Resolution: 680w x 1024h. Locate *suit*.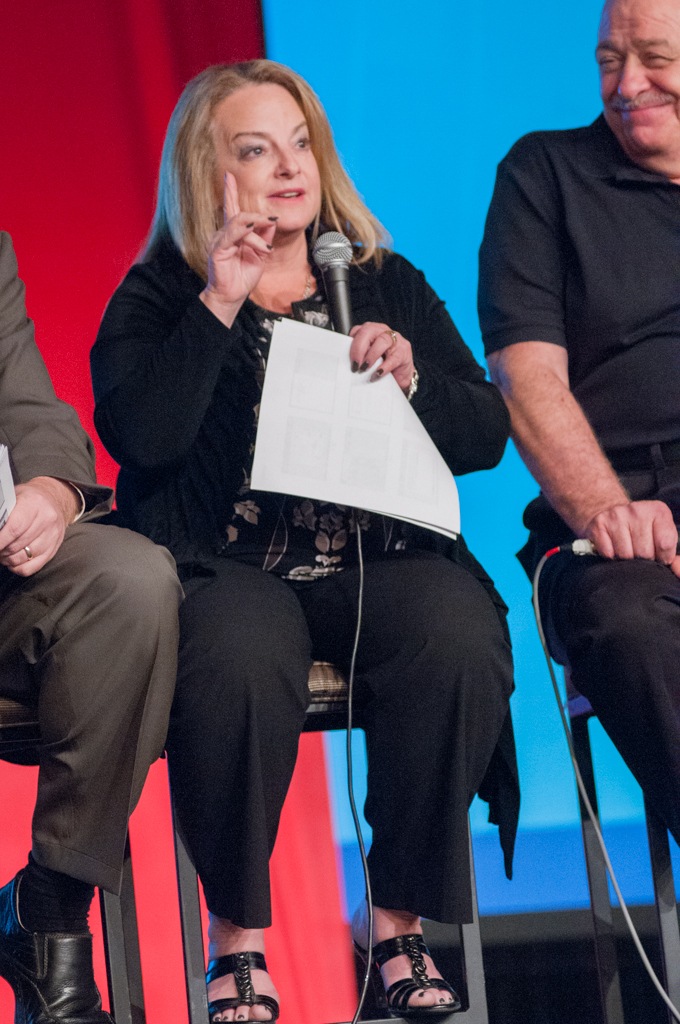
[left=79, top=147, right=560, bottom=989].
